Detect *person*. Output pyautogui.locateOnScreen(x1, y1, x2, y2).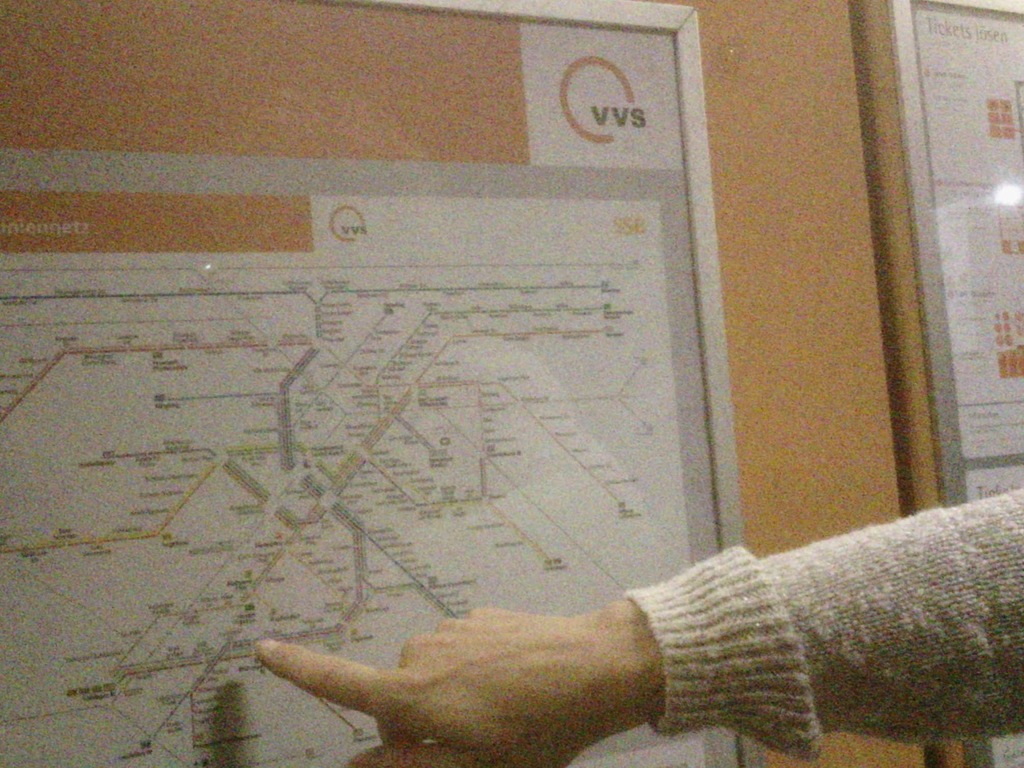
pyautogui.locateOnScreen(252, 481, 1023, 767).
